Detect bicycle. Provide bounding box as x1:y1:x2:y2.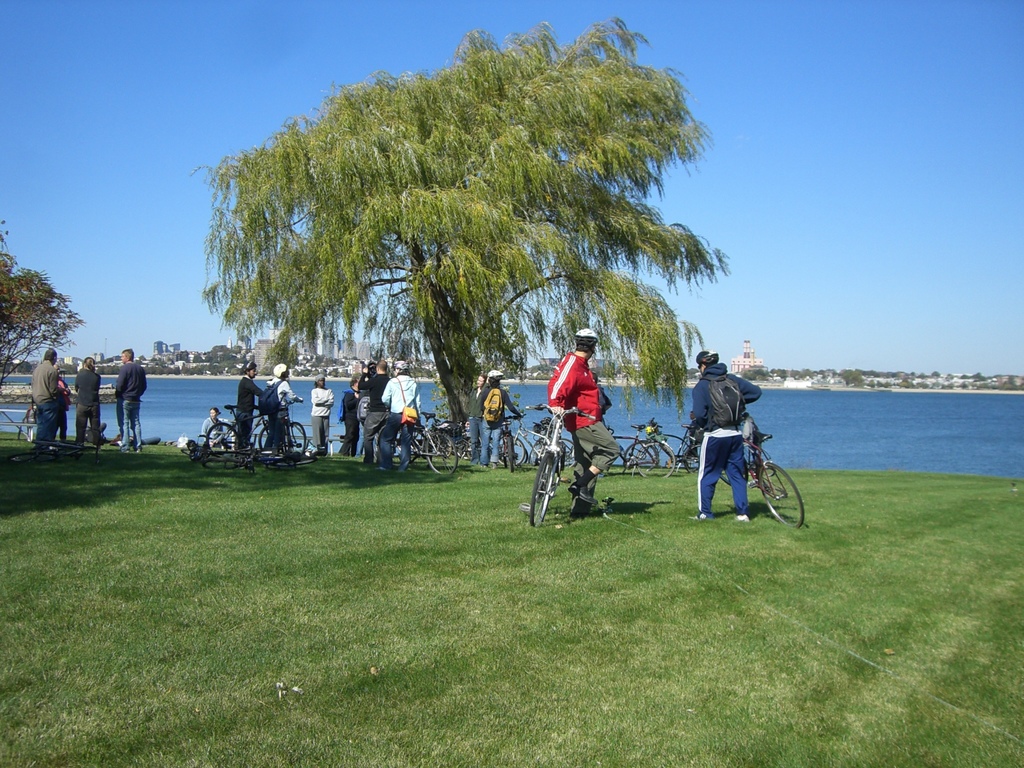
587:412:684:484.
